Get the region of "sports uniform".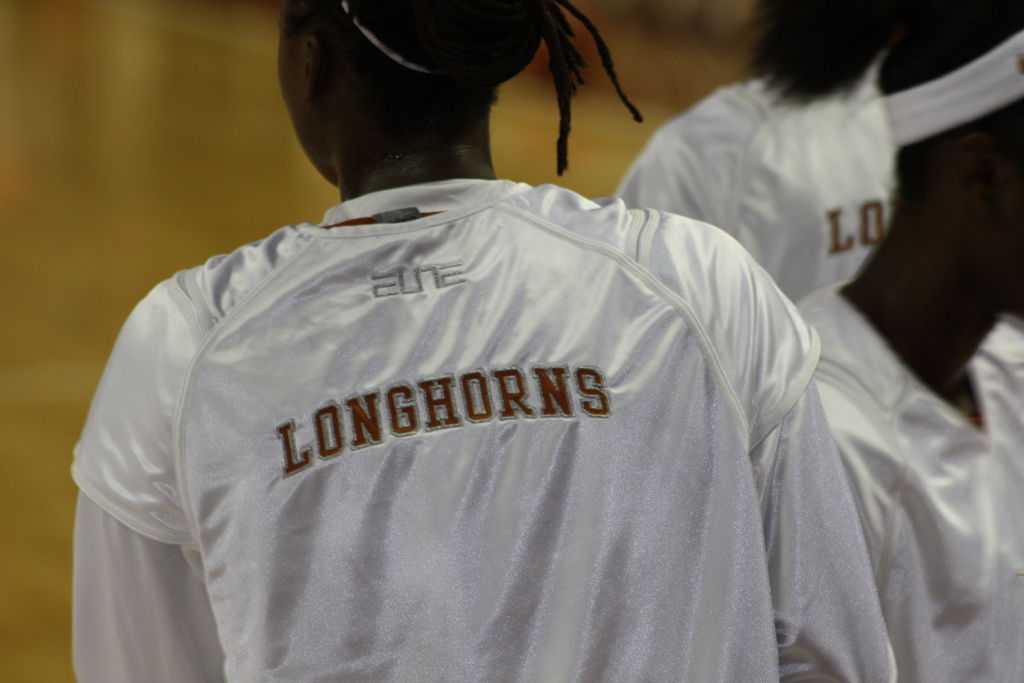
BBox(792, 283, 1023, 682).
